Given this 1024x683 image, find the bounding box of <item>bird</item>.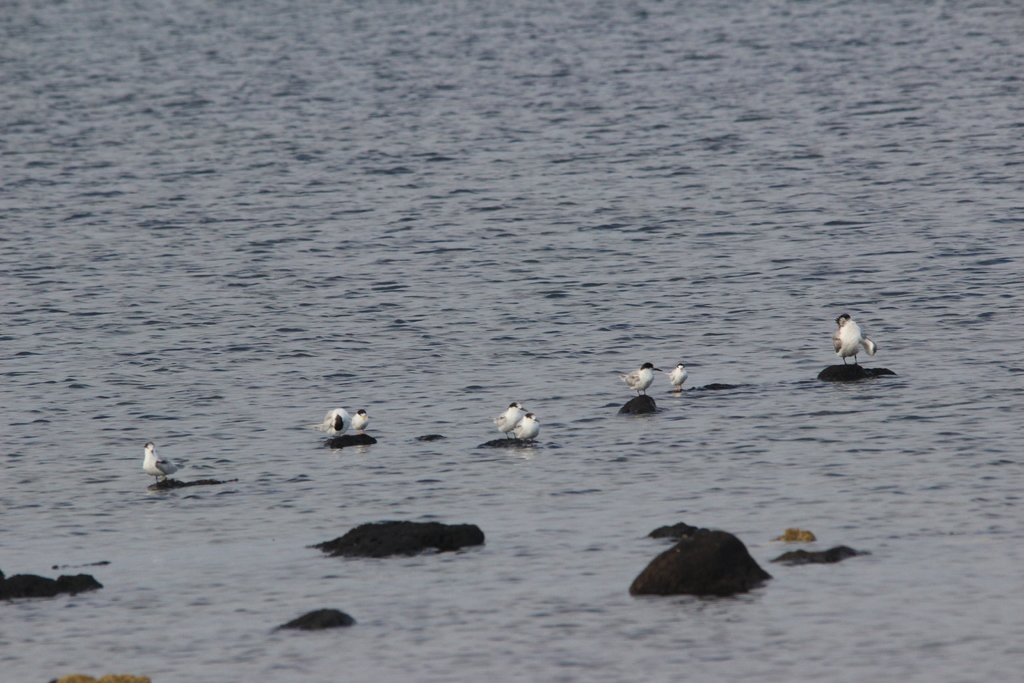
bbox=[311, 406, 351, 440].
